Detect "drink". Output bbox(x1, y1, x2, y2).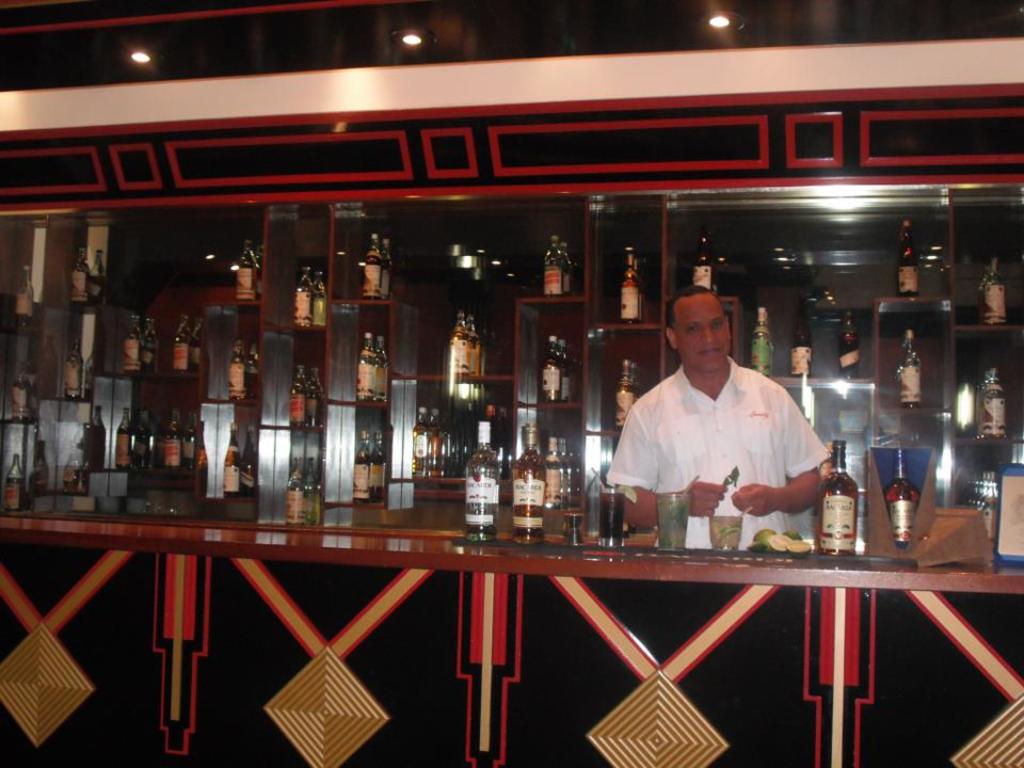
bbox(545, 230, 563, 294).
